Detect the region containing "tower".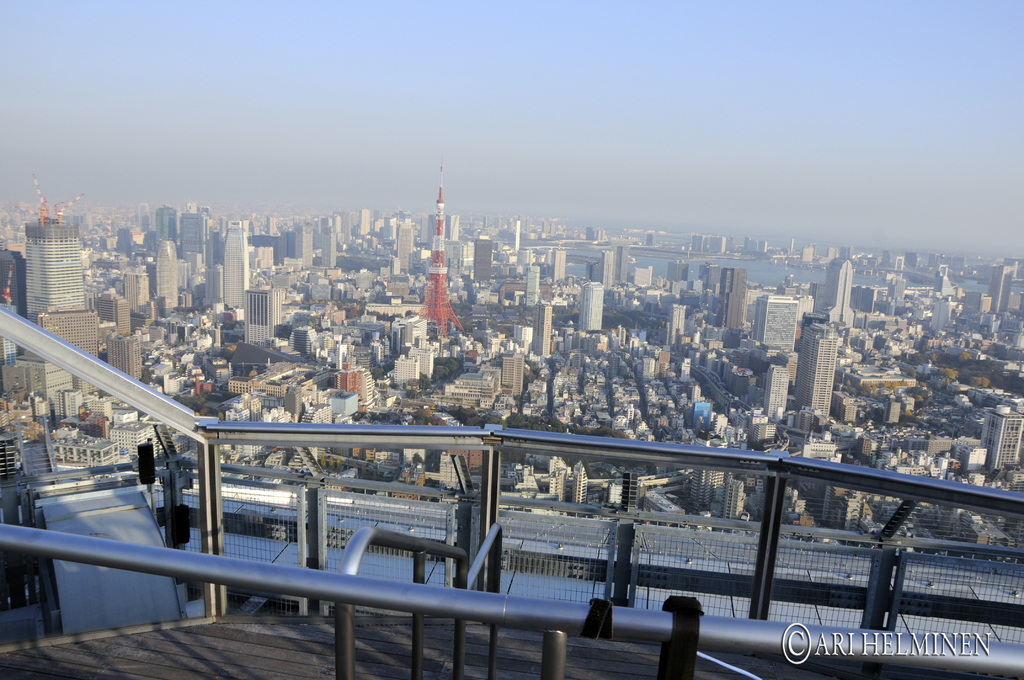
550:247:569:285.
